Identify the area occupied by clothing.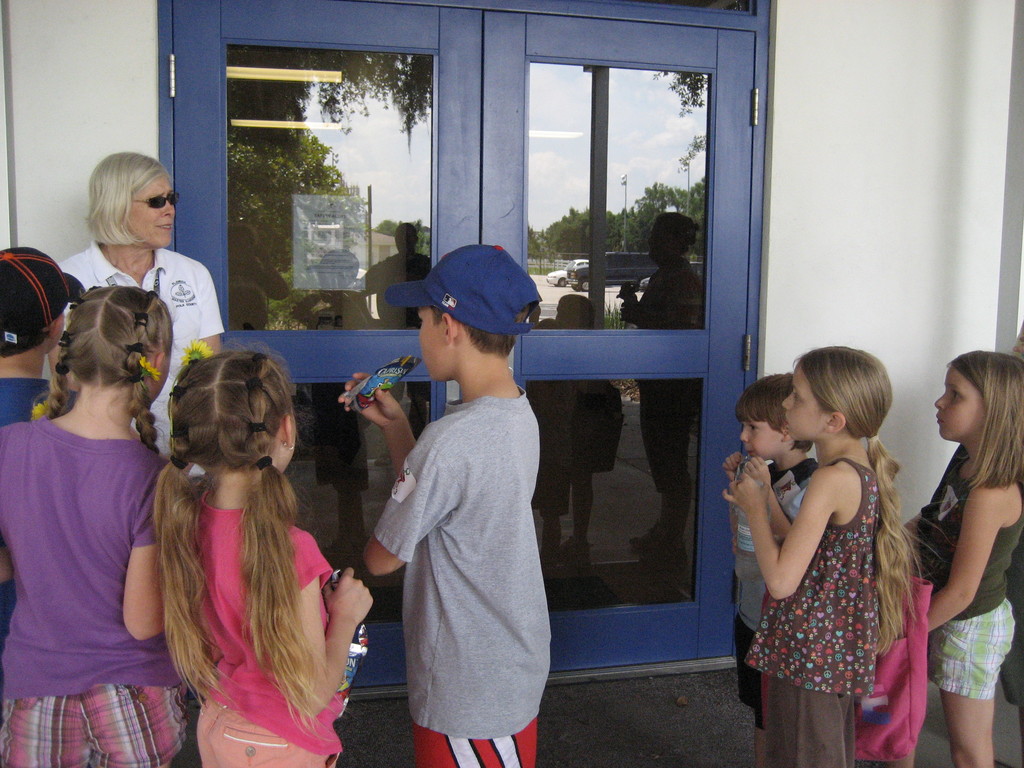
Area: 0,376,51,428.
